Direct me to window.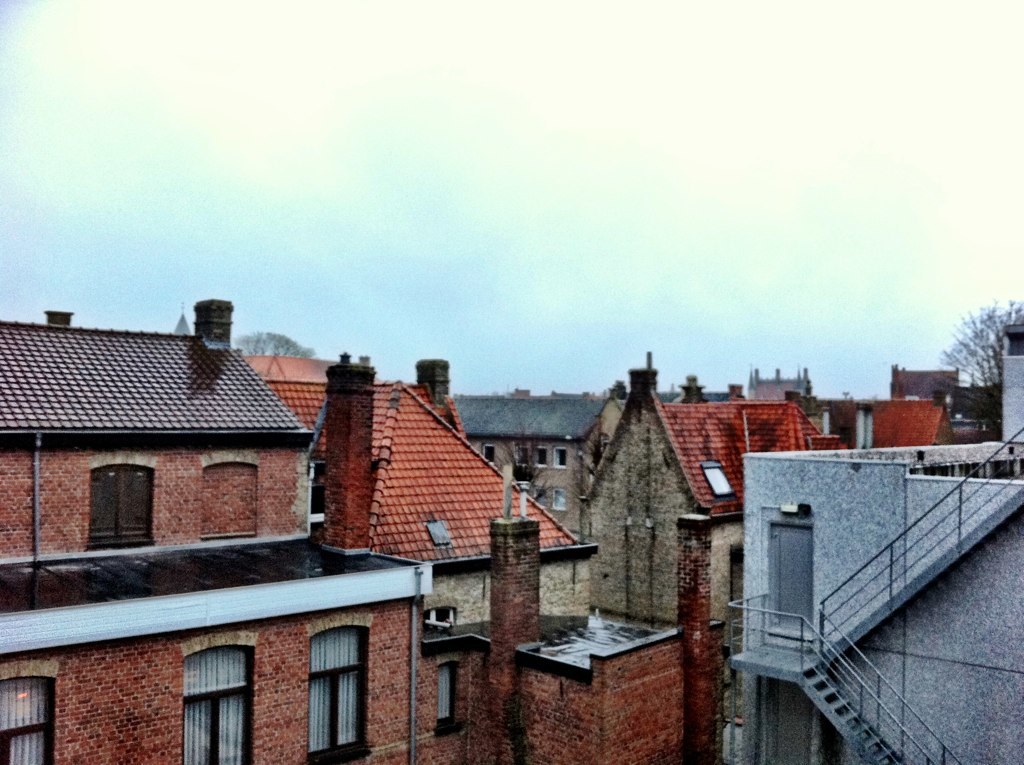
Direction: bbox(535, 446, 547, 466).
